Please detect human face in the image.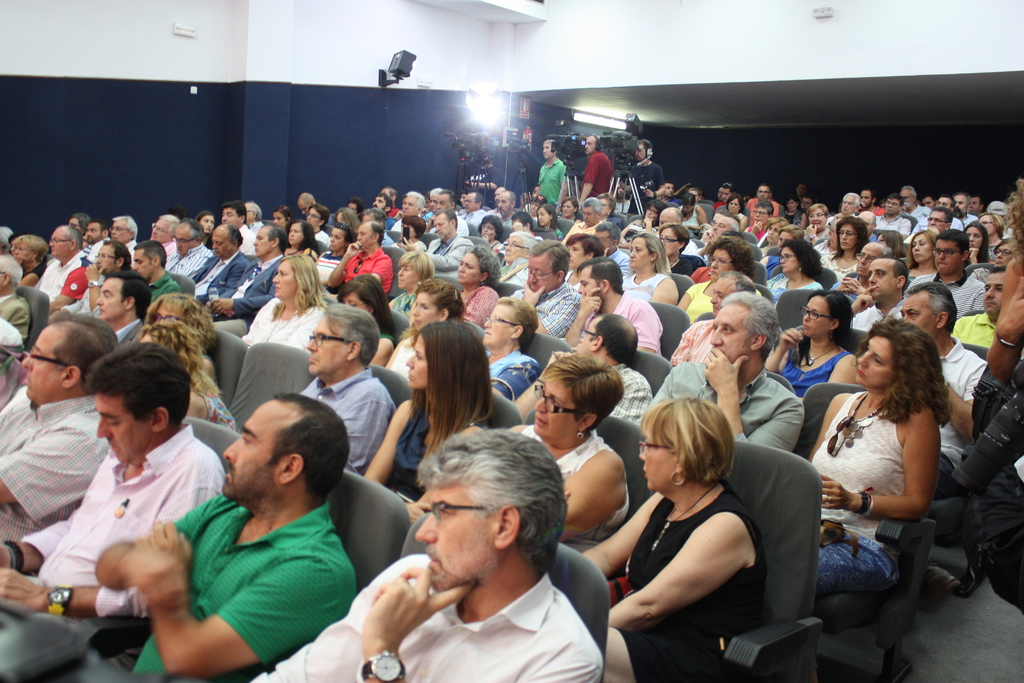
[left=578, top=267, right=605, bottom=307].
